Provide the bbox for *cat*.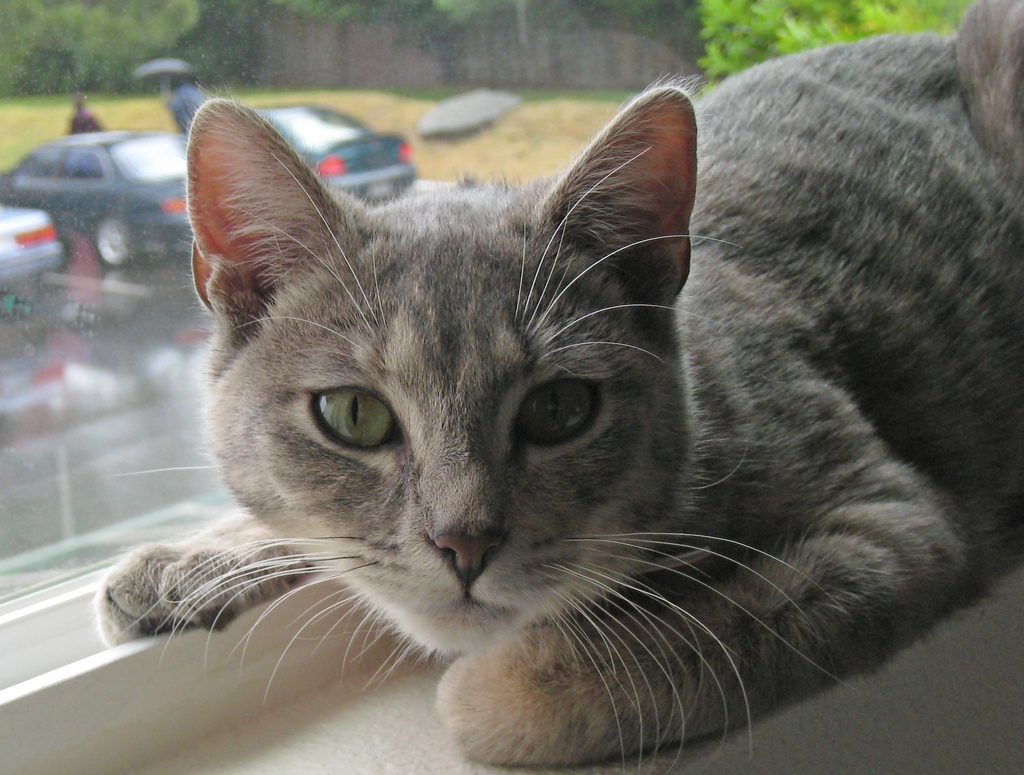
75,0,1023,769.
